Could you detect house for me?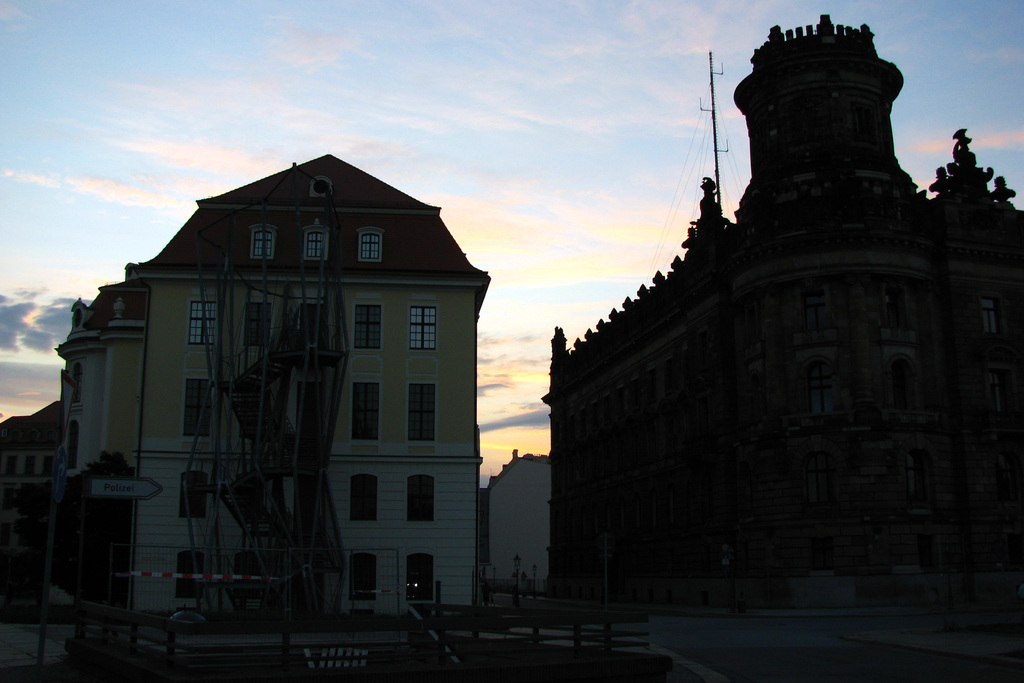
Detection result: x1=472, y1=454, x2=550, y2=588.
